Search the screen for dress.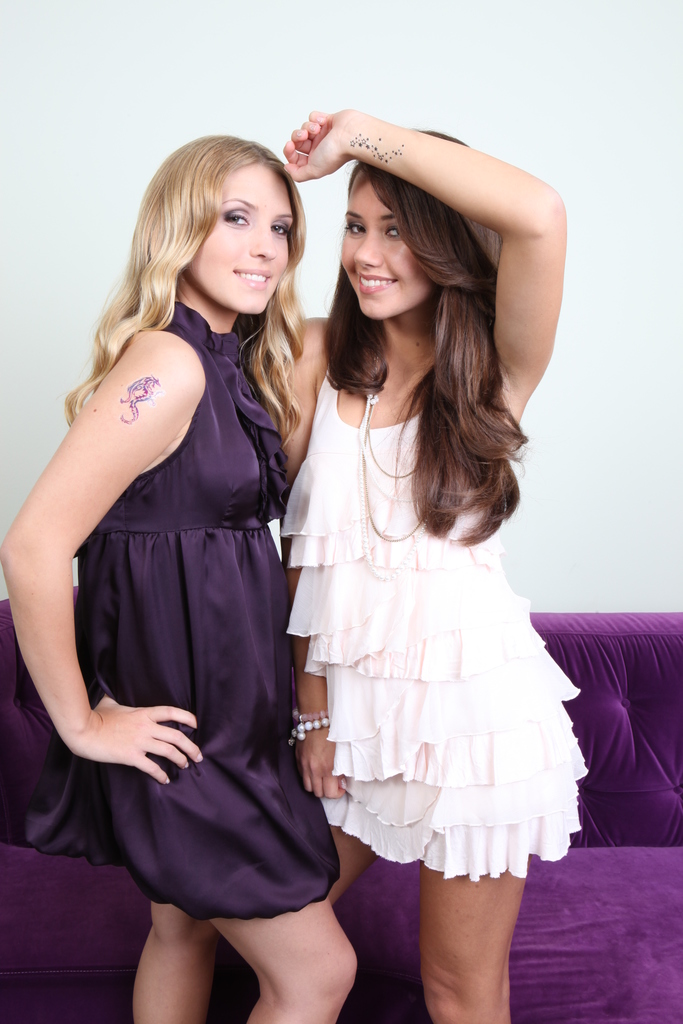
Found at {"x1": 279, "y1": 365, "x2": 586, "y2": 883}.
